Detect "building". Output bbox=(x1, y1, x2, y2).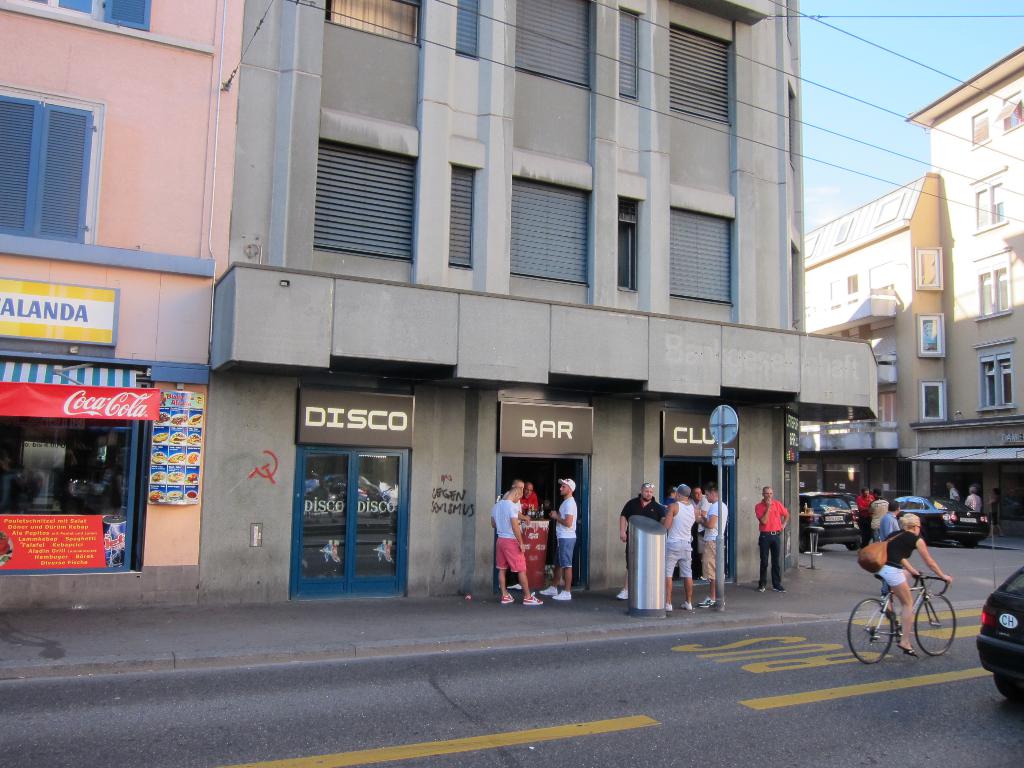
bbox=(0, 2, 244, 613).
